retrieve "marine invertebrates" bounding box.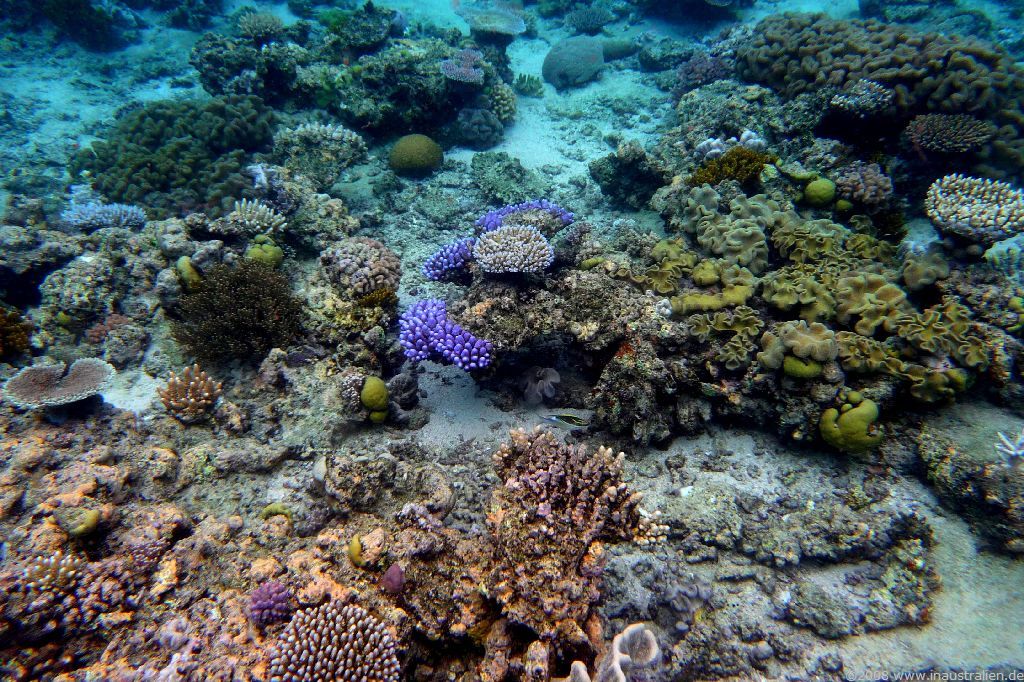
Bounding box: 456:0:531:57.
